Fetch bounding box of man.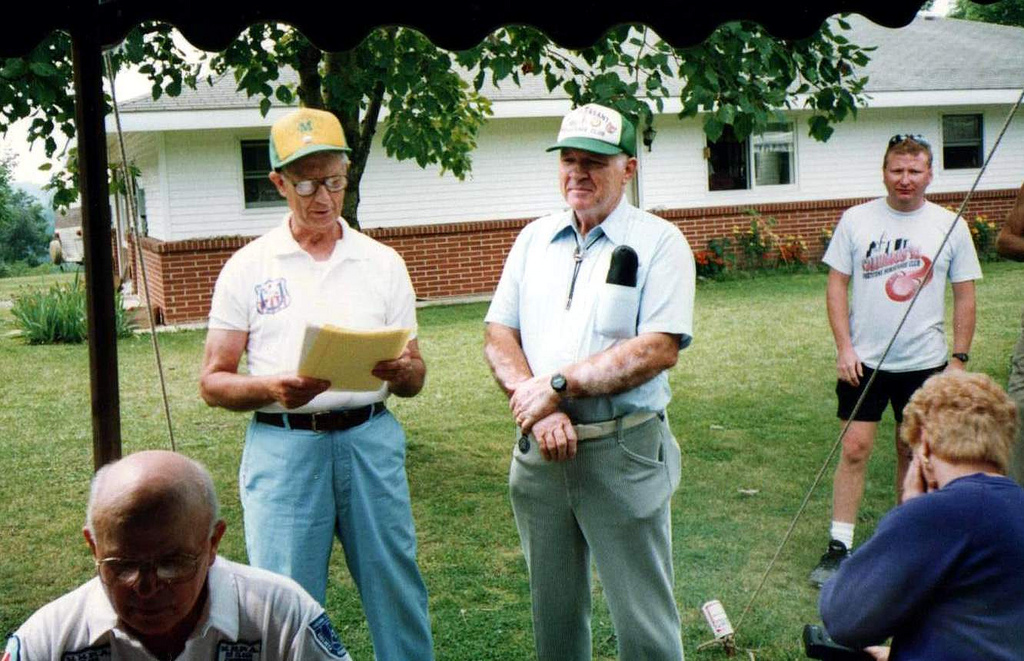
Bbox: [0,450,354,660].
